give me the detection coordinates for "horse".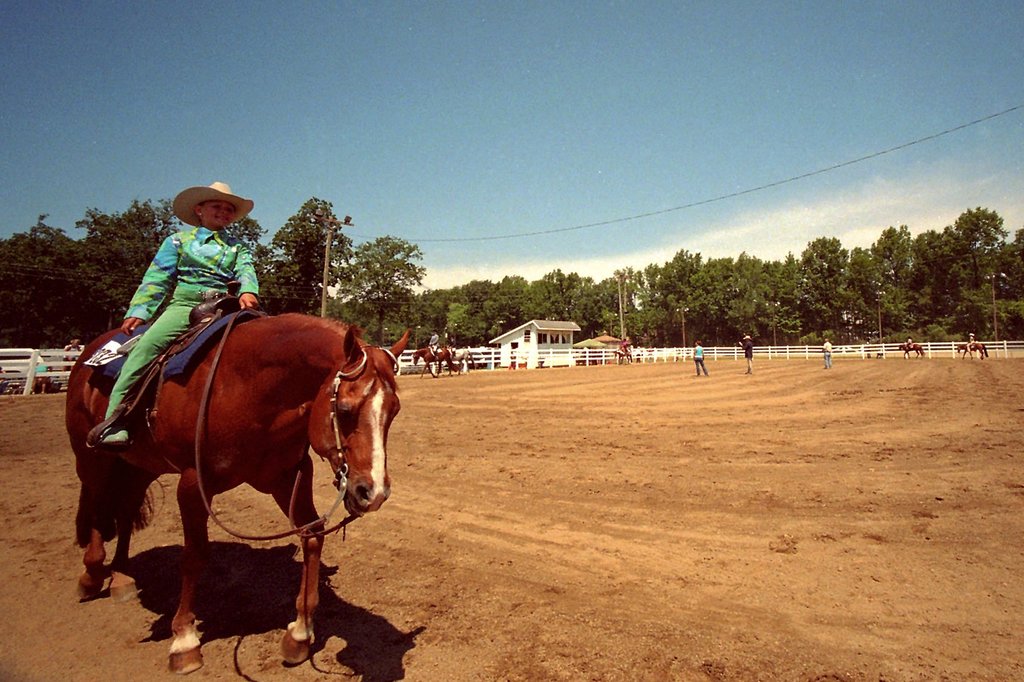
<region>613, 349, 634, 366</region>.
